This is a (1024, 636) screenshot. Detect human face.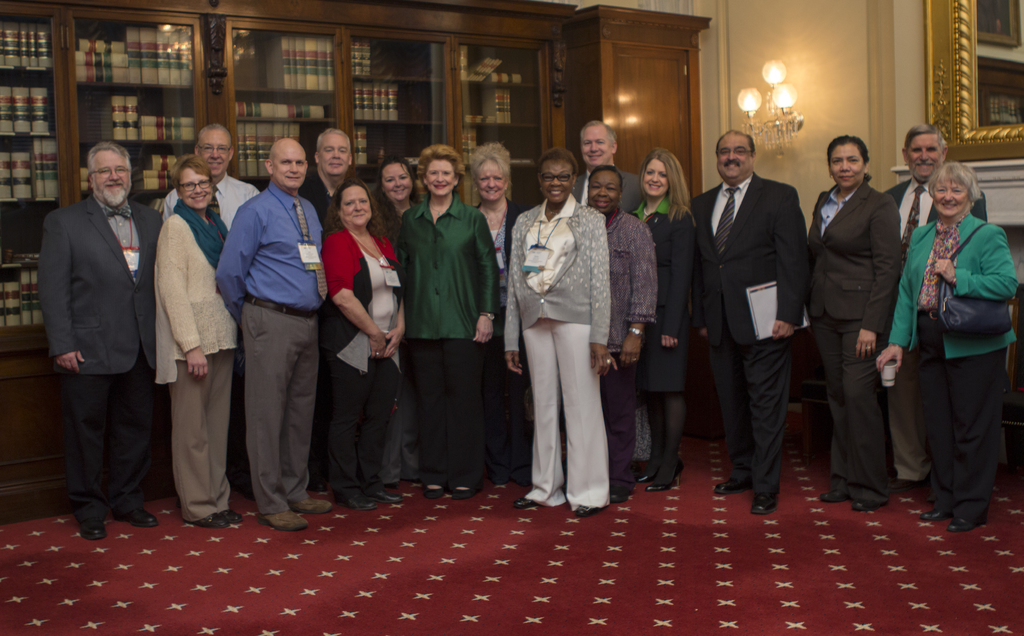
BBox(323, 135, 351, 174).
